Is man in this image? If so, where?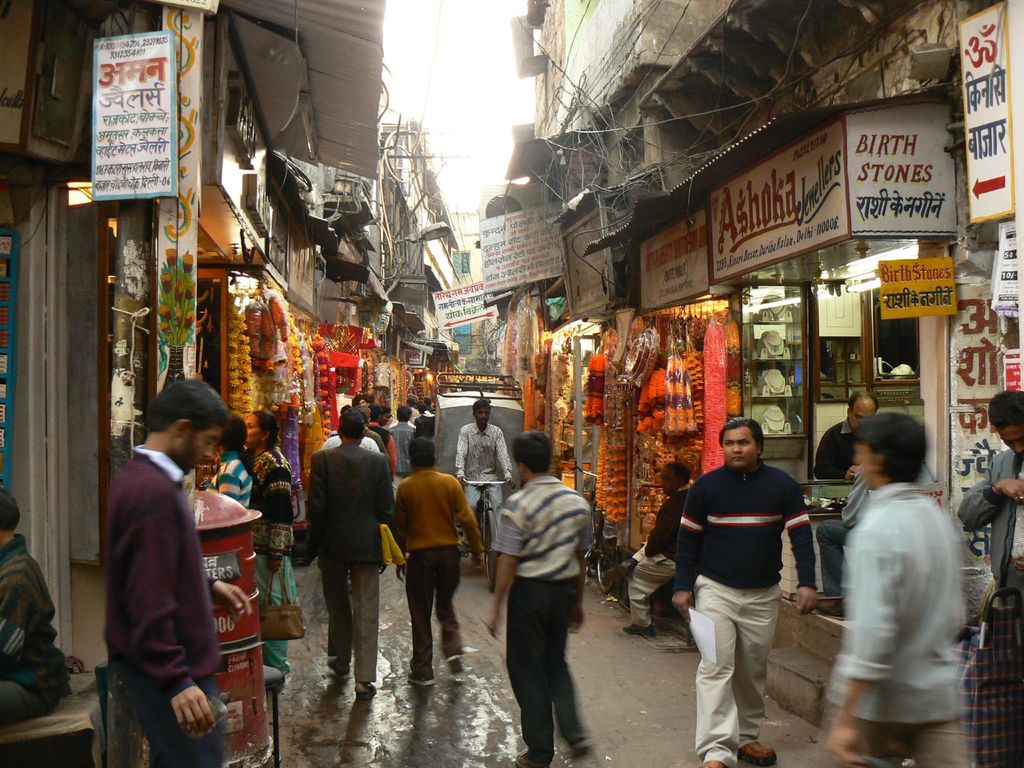
Yes, at box=[102, 378, 253, 767].
